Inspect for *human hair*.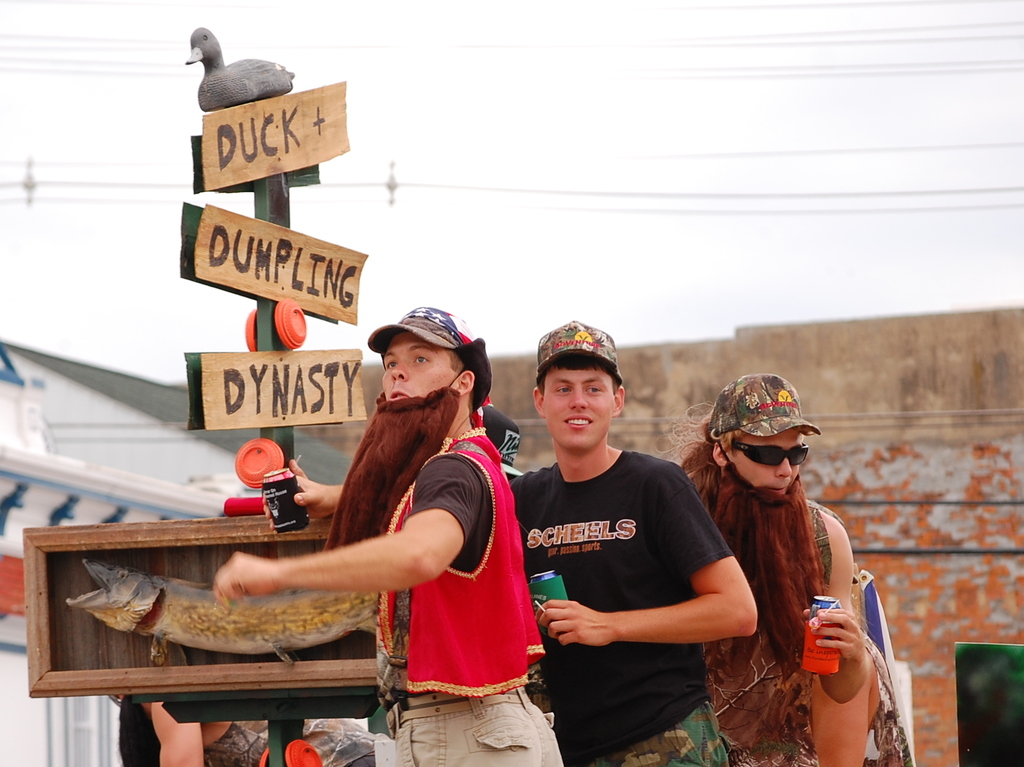
Inspection: BBox(648, 399, 726, 517).
